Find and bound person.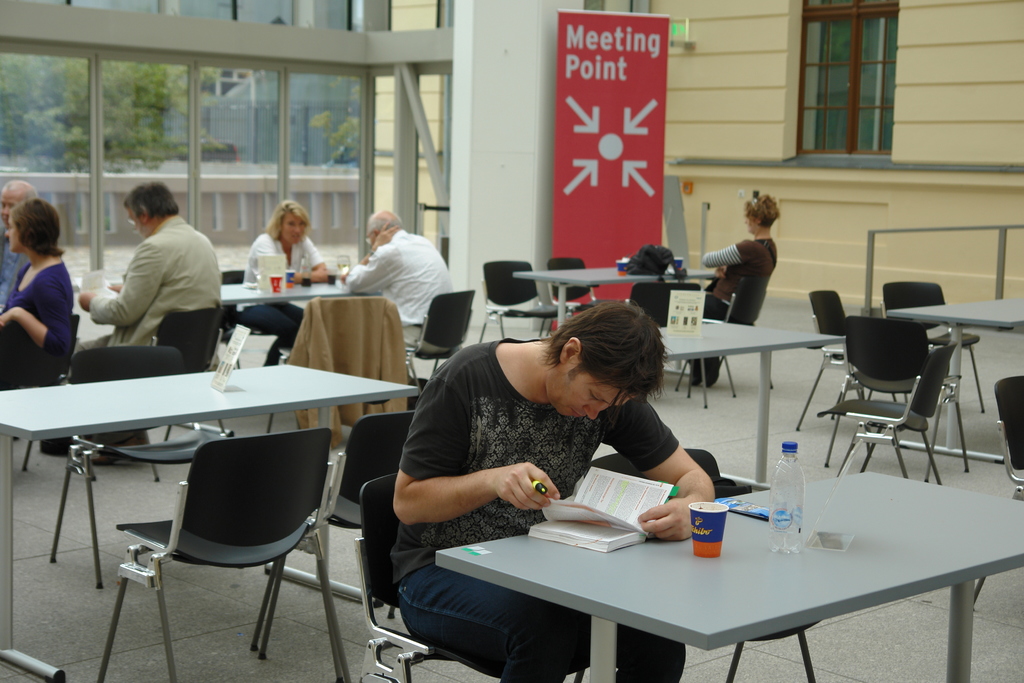
Bound: 346:214:462:372.
